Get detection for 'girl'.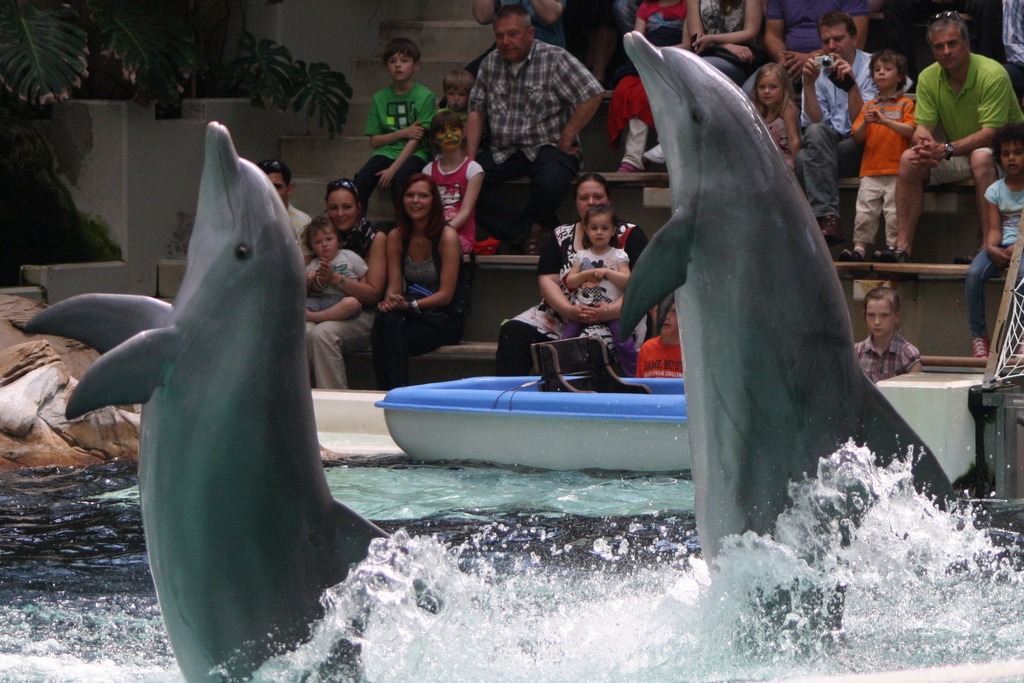
Detection: bbox=[417, 114, 499, 257].
